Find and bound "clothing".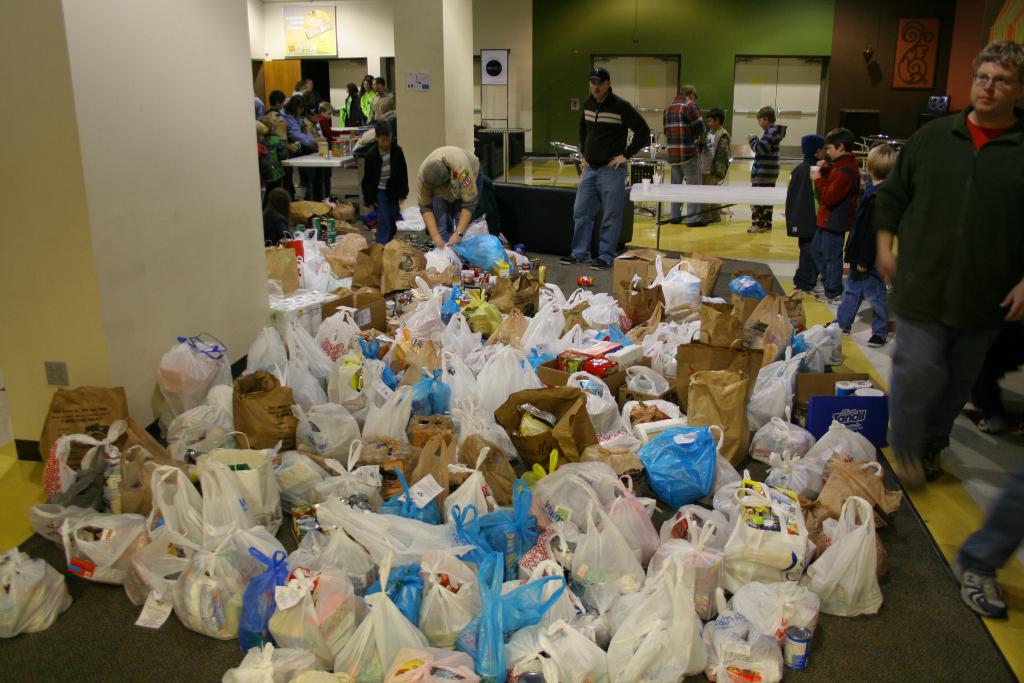
Bound: (x1=811, y1=157, x2=853, y2=302).
